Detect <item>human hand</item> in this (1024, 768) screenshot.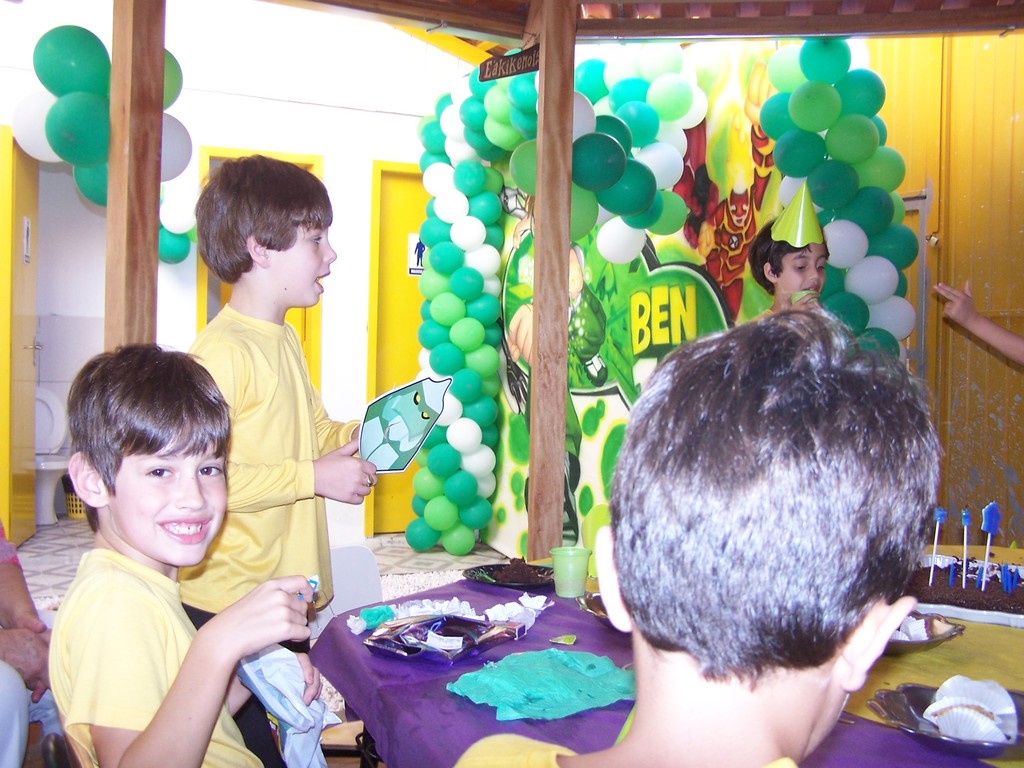
Detection: bbox=(503, 301, 536, 367).
